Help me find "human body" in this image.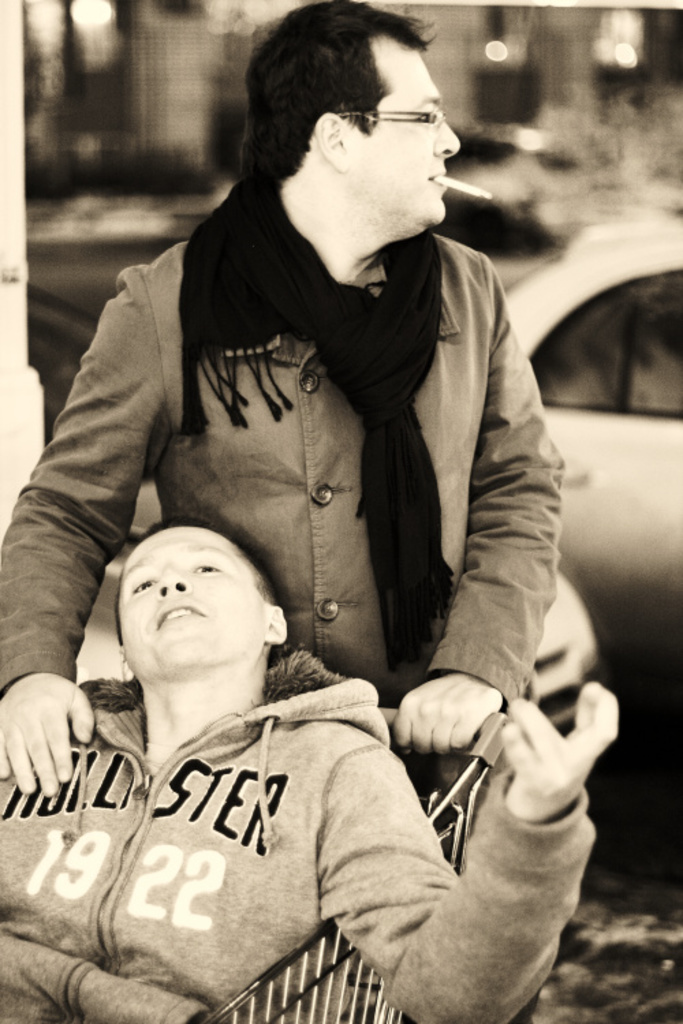
Found it: (11,543,471,1023).
